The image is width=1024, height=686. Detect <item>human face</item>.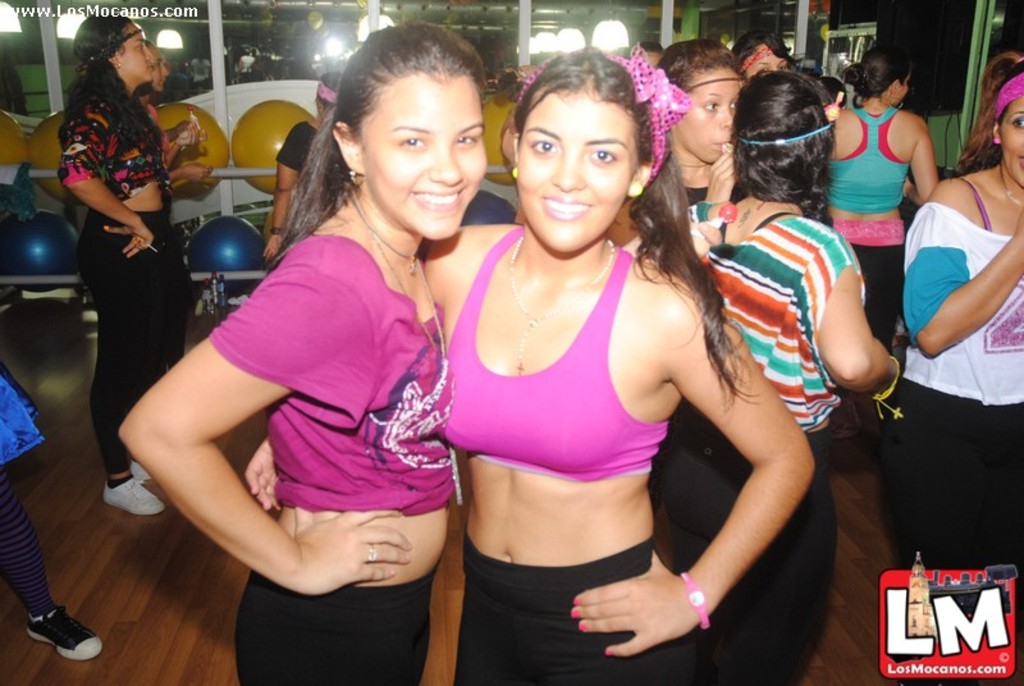
Detection: 511,88,630,257.
